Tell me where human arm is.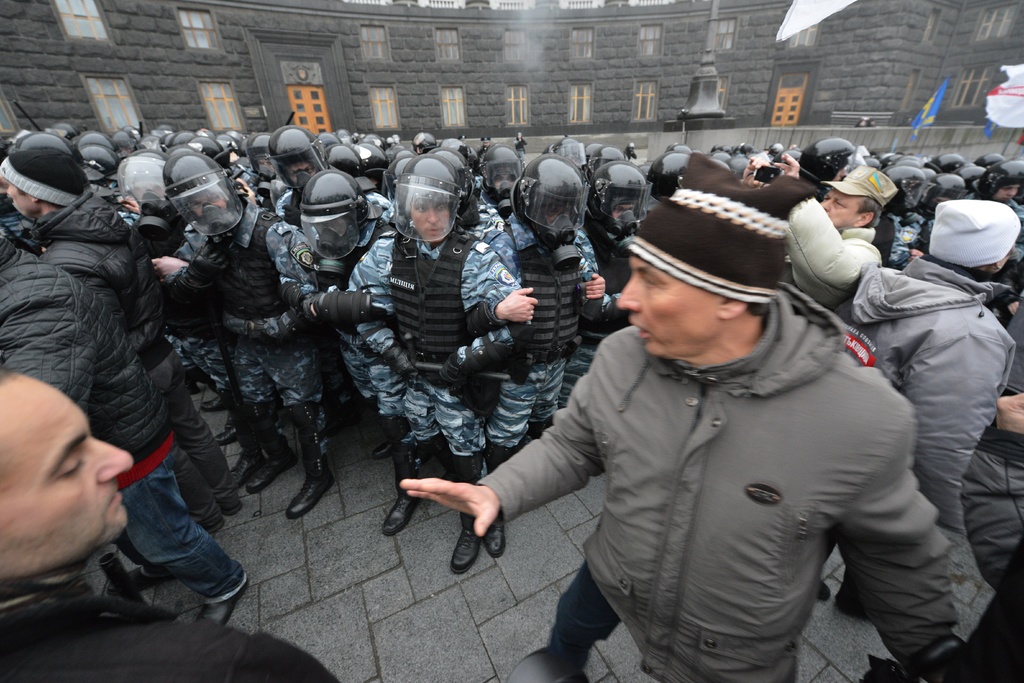
human arm is at bbox=(473, 231, 538, 347).
